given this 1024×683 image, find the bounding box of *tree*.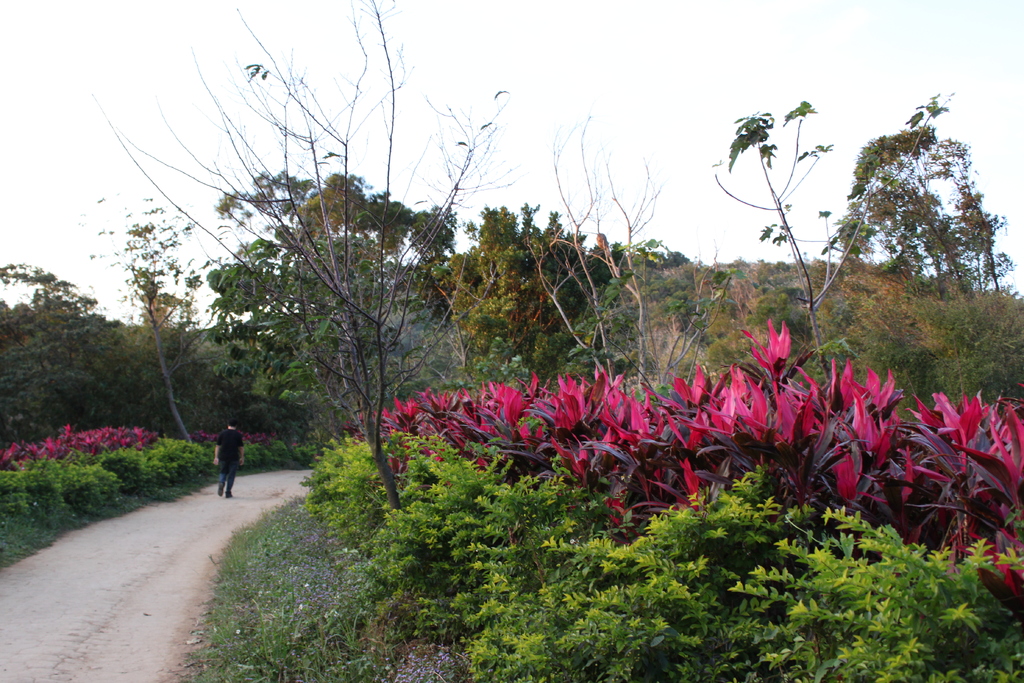
detection(446, 206, 591, 386).
